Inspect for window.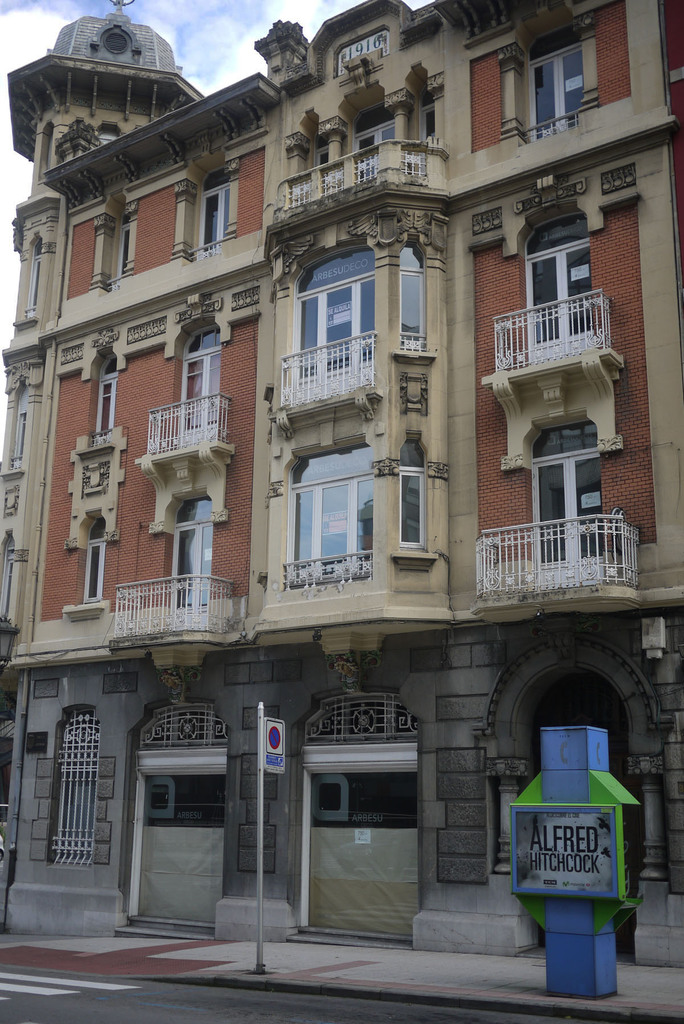
Inspection: (x1=276, y1=116, x2=350, y2=207).
